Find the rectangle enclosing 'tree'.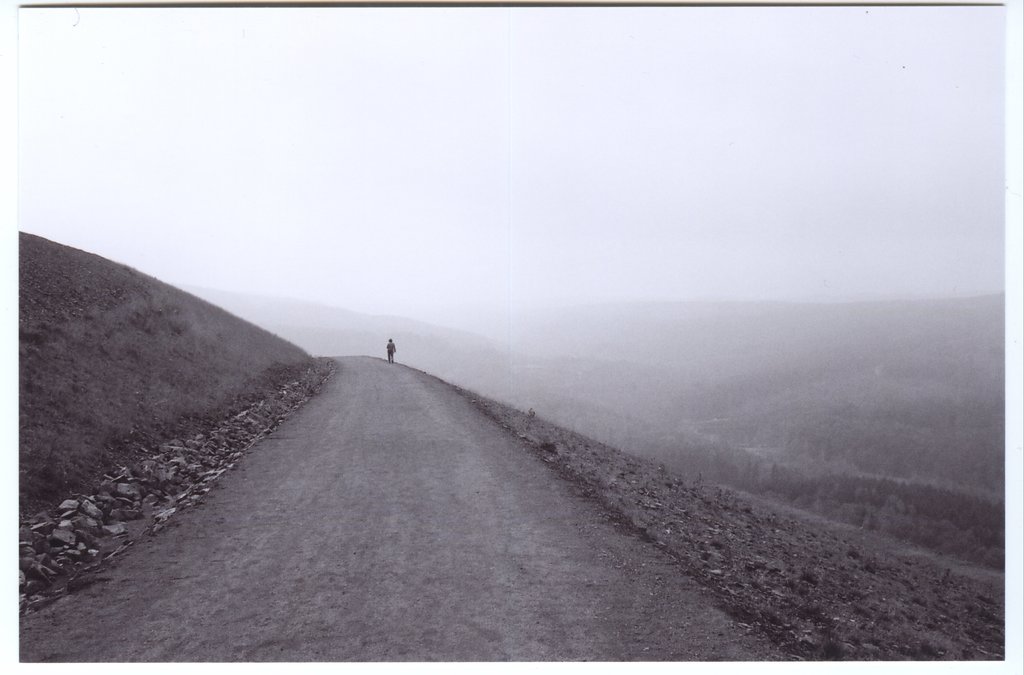
bbox=(991, 501, 1011, 544).
